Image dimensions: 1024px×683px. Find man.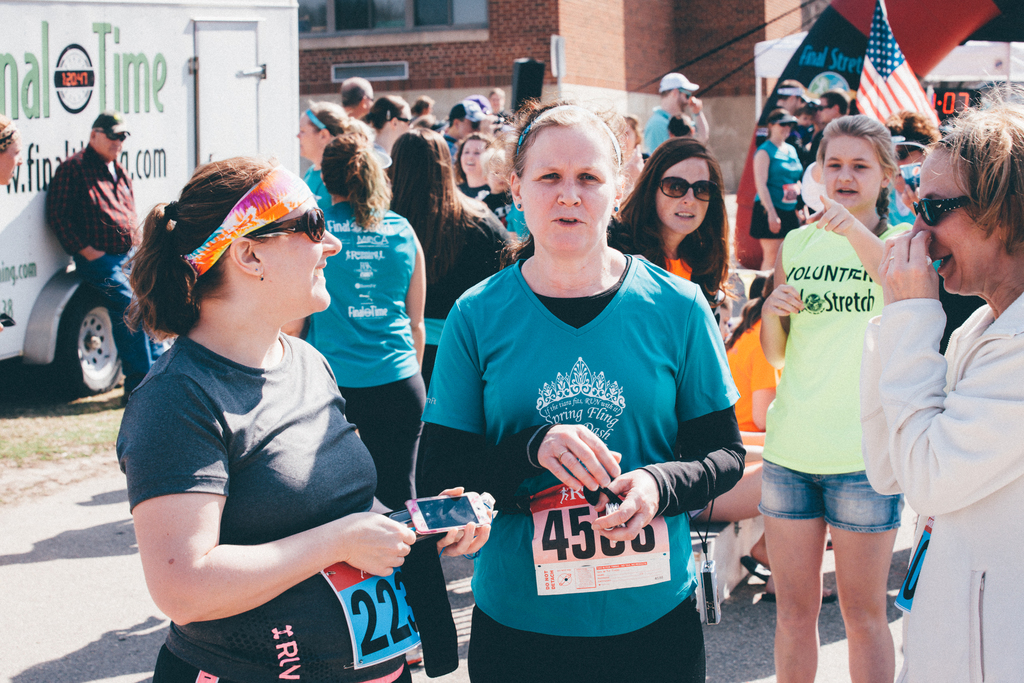
BBox(45, 110, 164, 404).
